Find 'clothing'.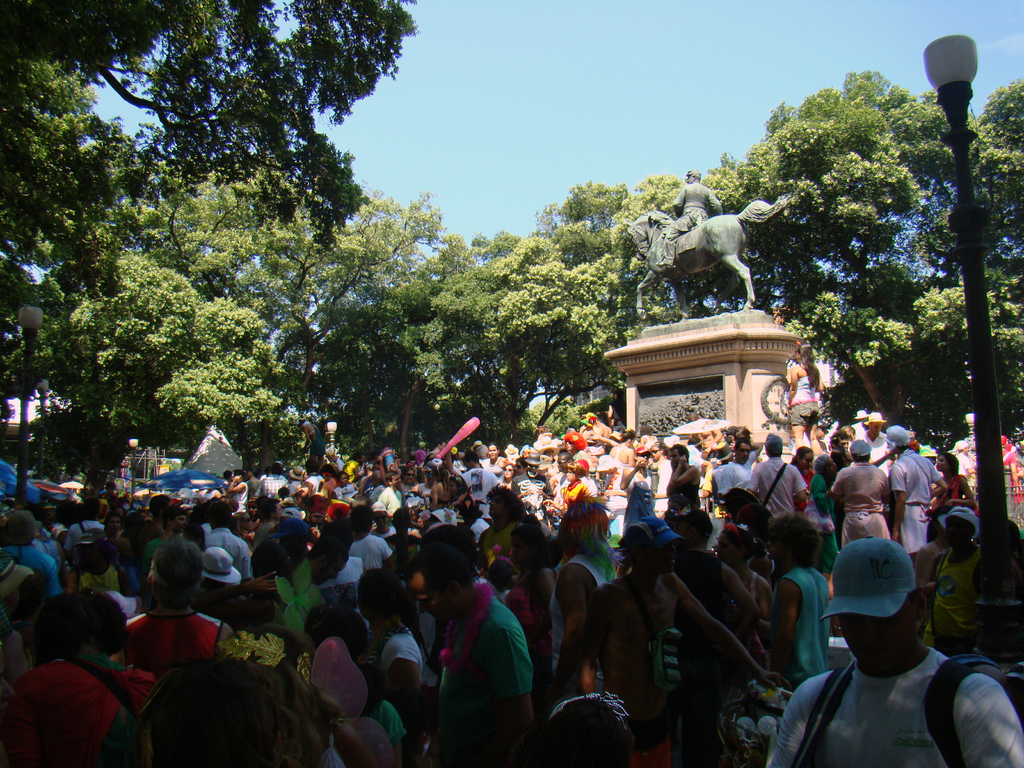
Rect(831, 460, 890, 544).
